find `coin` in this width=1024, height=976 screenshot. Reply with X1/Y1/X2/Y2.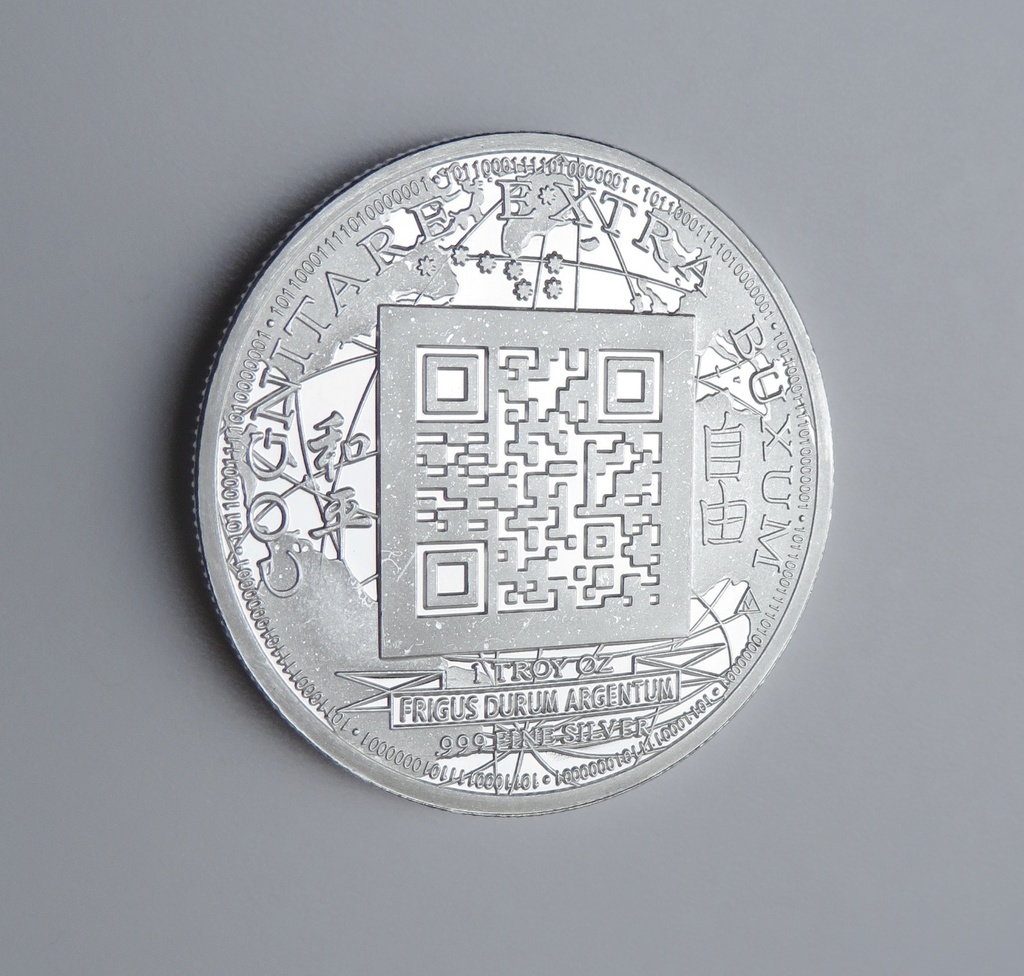
185/127/837/820.
